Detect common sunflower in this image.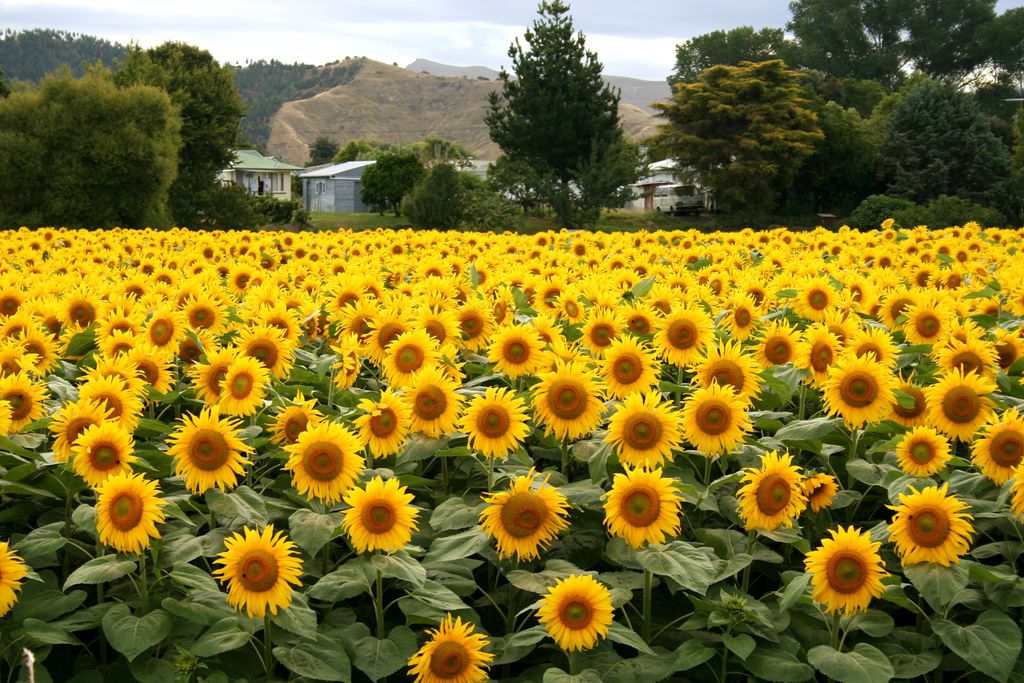
Detection: Rect(478, 465, 573, 564).
